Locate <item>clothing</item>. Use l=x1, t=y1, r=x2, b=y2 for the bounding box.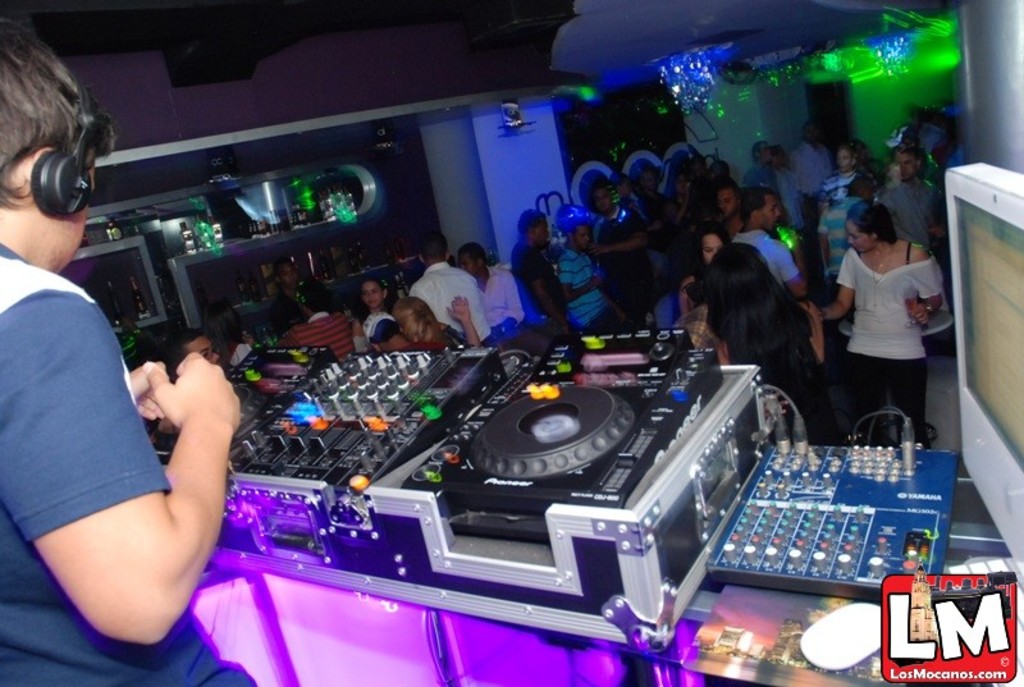
l=512, t=237, r=564, b=317.
